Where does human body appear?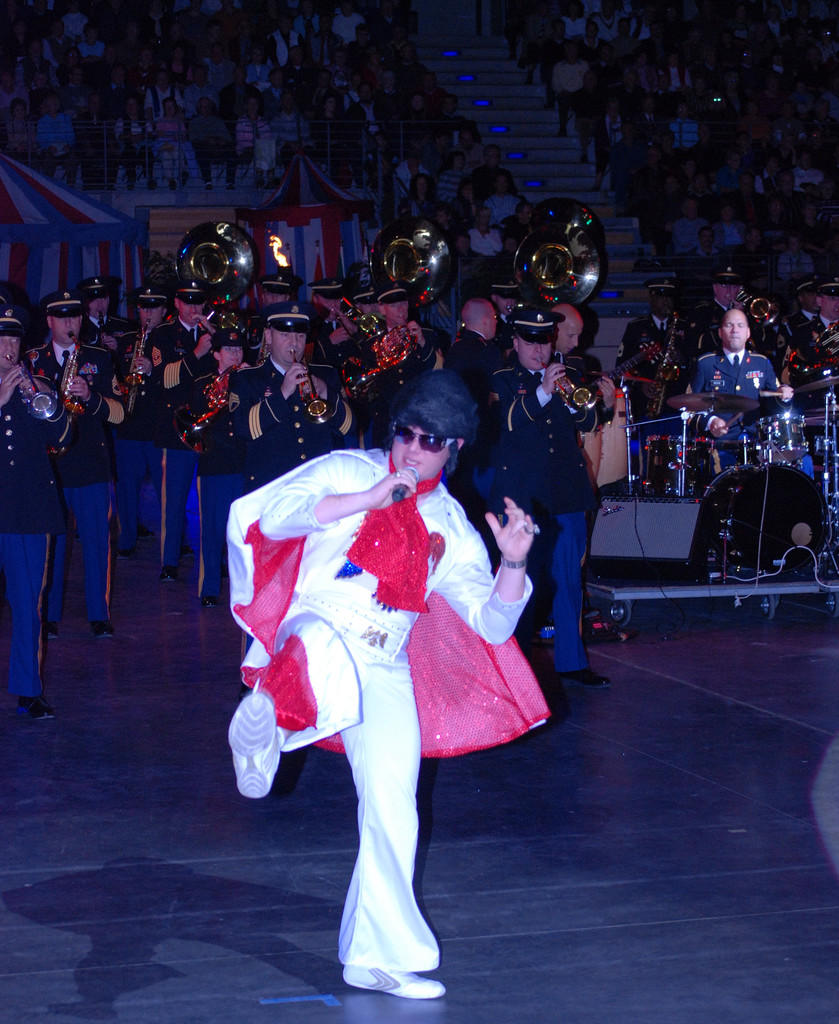
Appears at 622:312:696:392.
